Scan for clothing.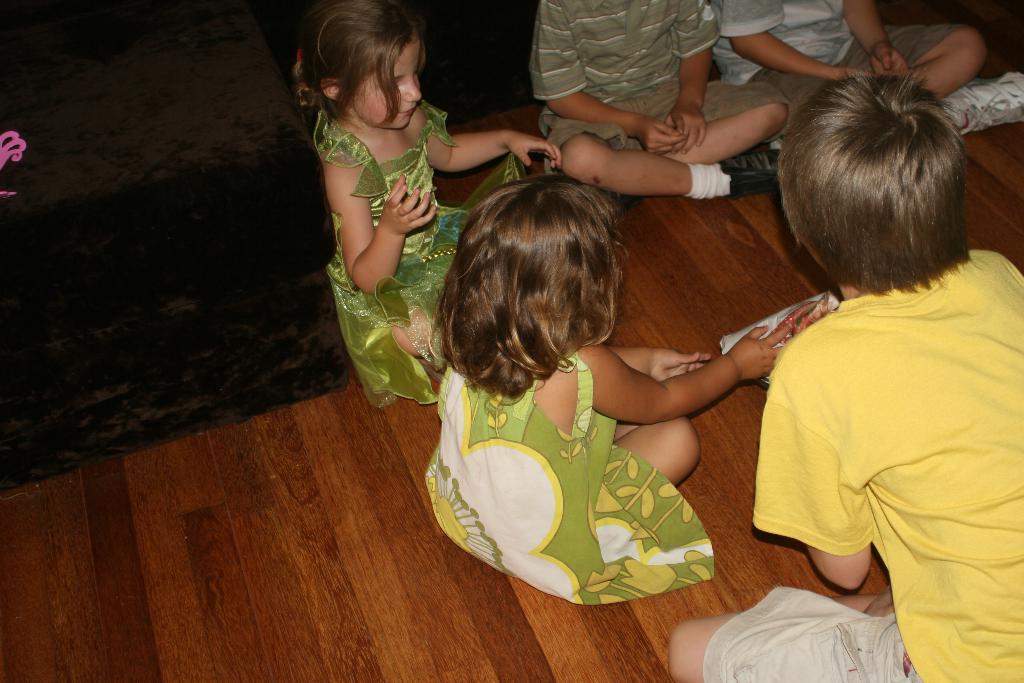
Scan result: [left=702, top=247, right=1023, bottom=682].
